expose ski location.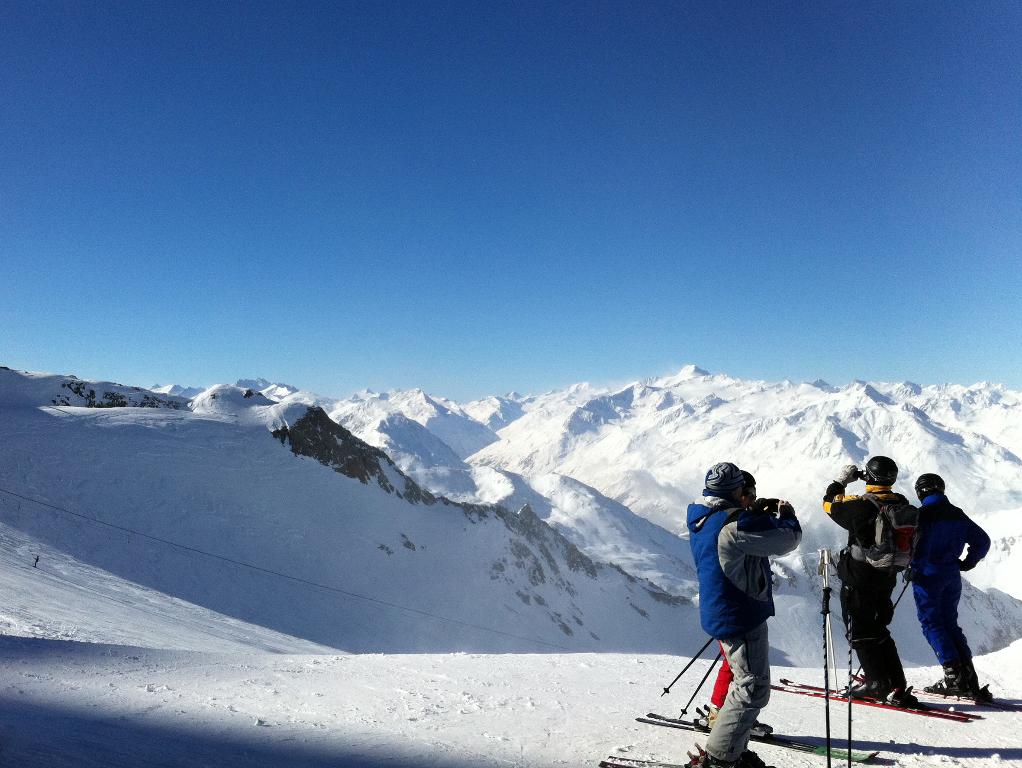
Exposed at (909, 686, 995, 707).
